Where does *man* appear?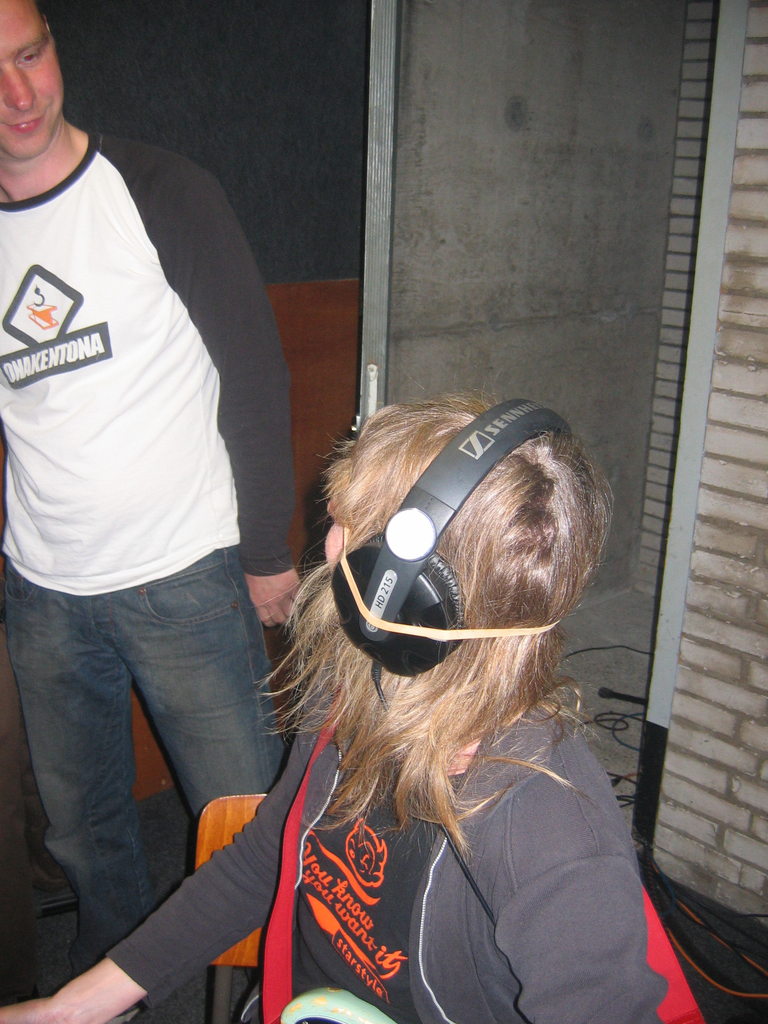
Appears at bbox=[2, 4, 353, 1008].
